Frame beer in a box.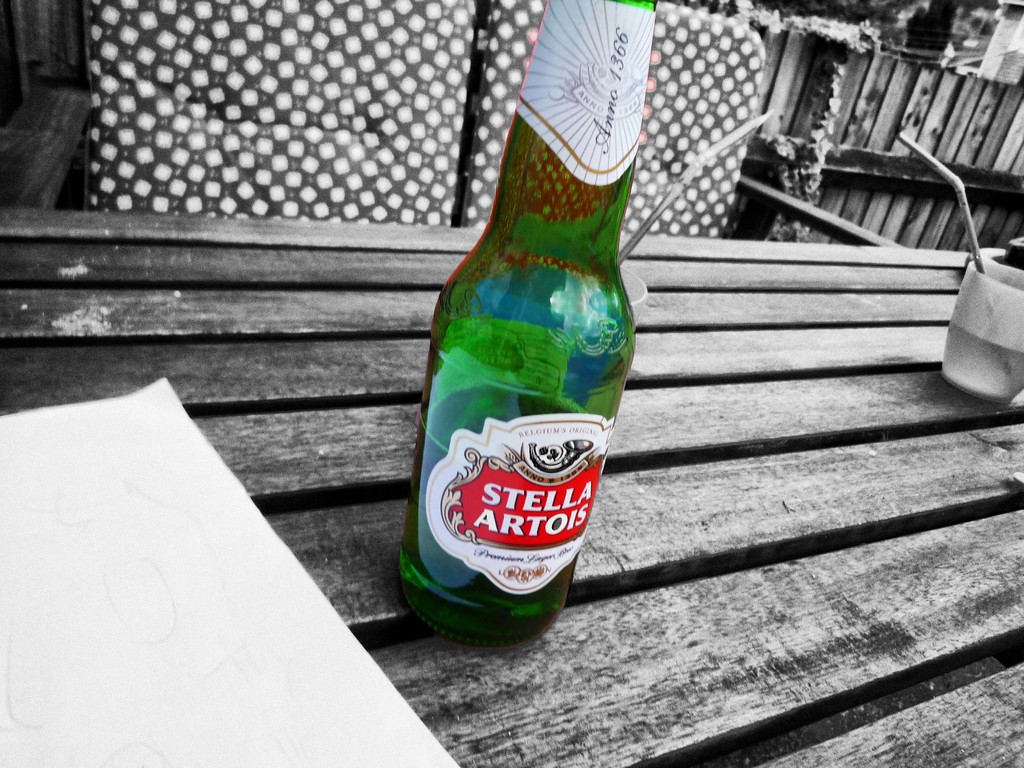
rect(385, 0, 644, 647).
